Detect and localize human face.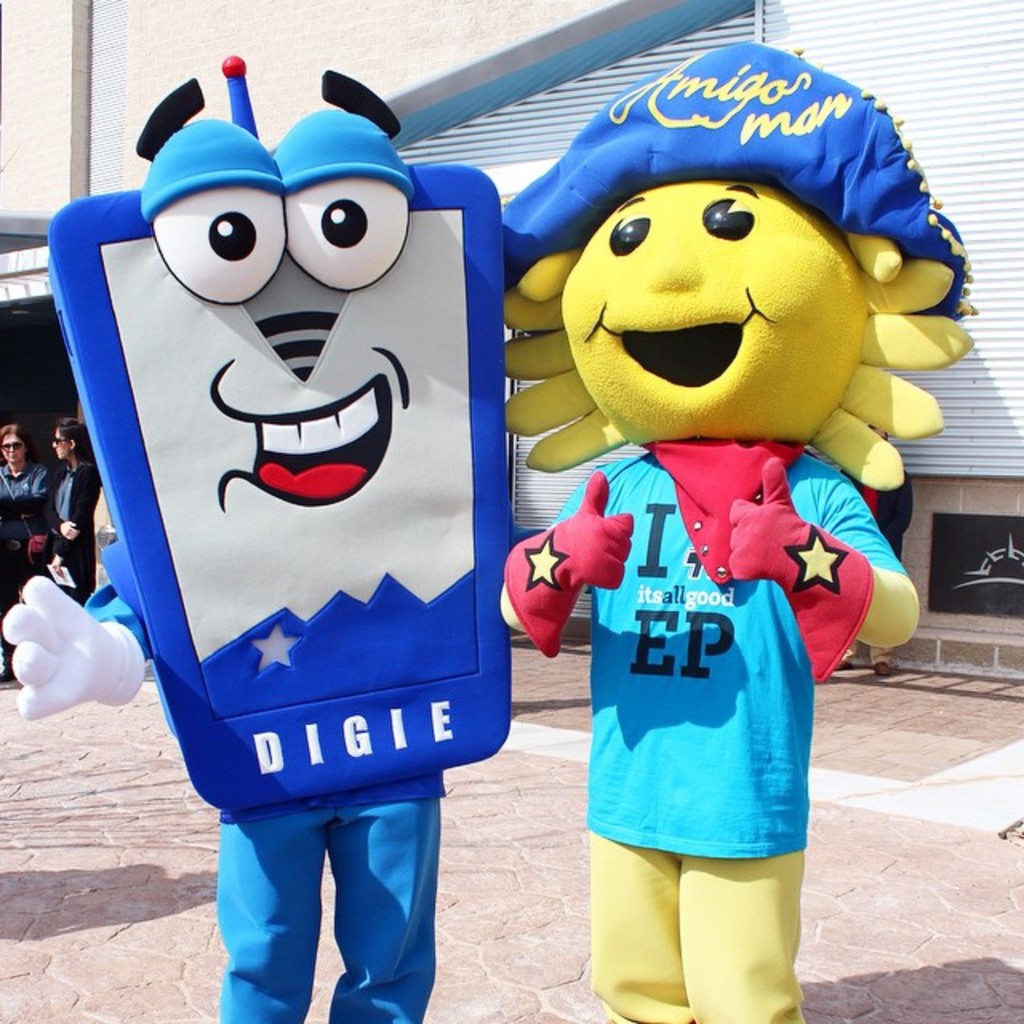
Localized at {"x1": 0, "y1": 430, "x2": 26, "y2": 464}.
